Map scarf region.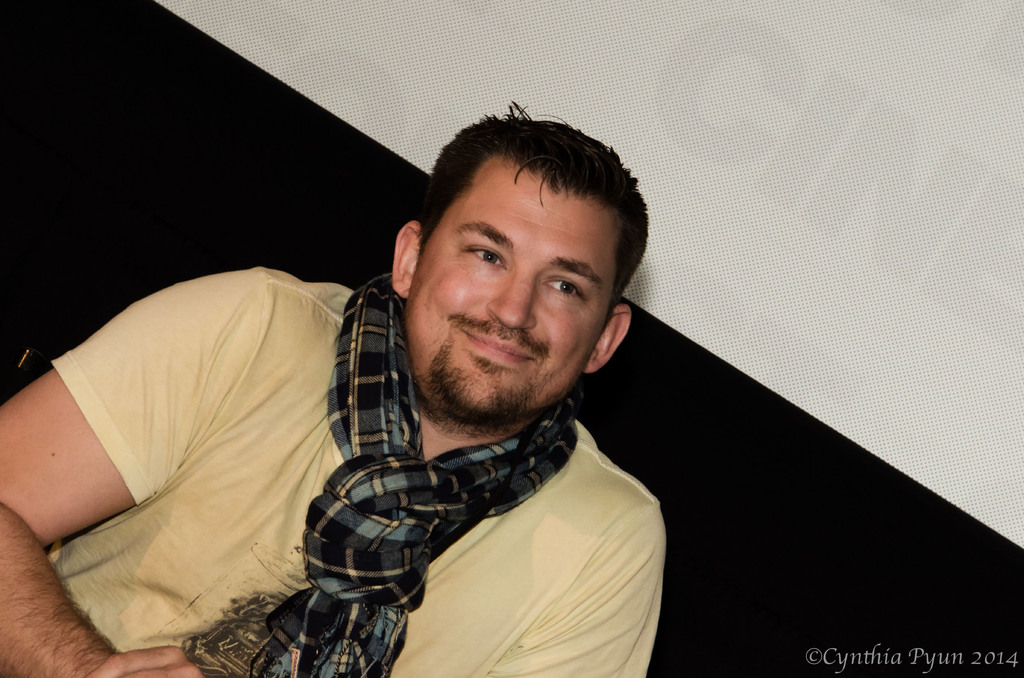
Mapped to <region>244, 268, 582, 677</region>.
